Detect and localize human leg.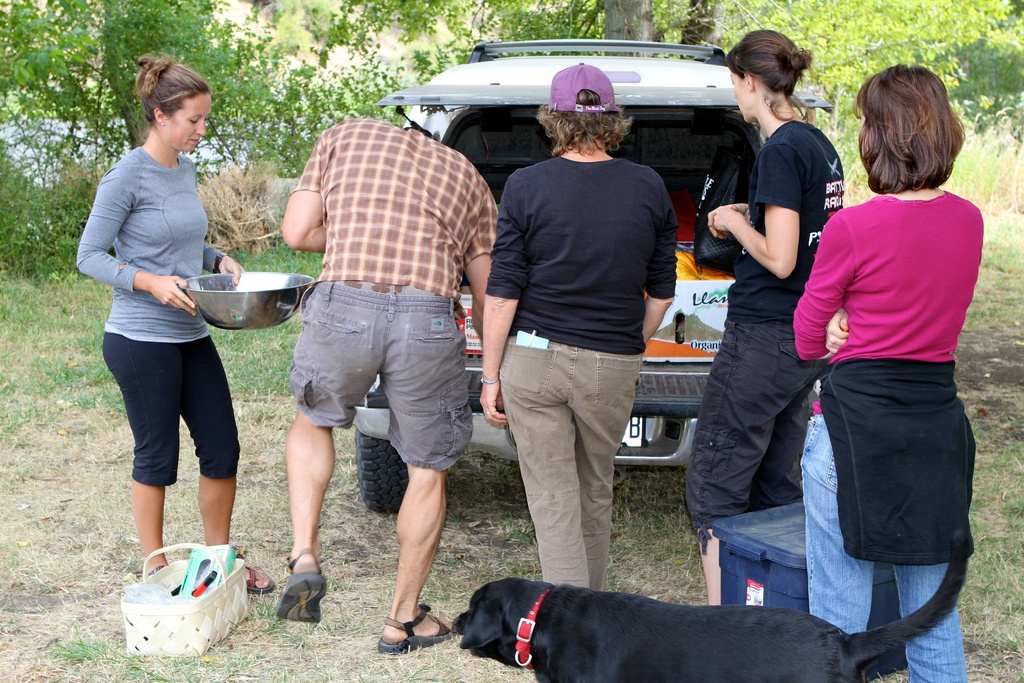
Localized at region(383, 277, 472, 657).
